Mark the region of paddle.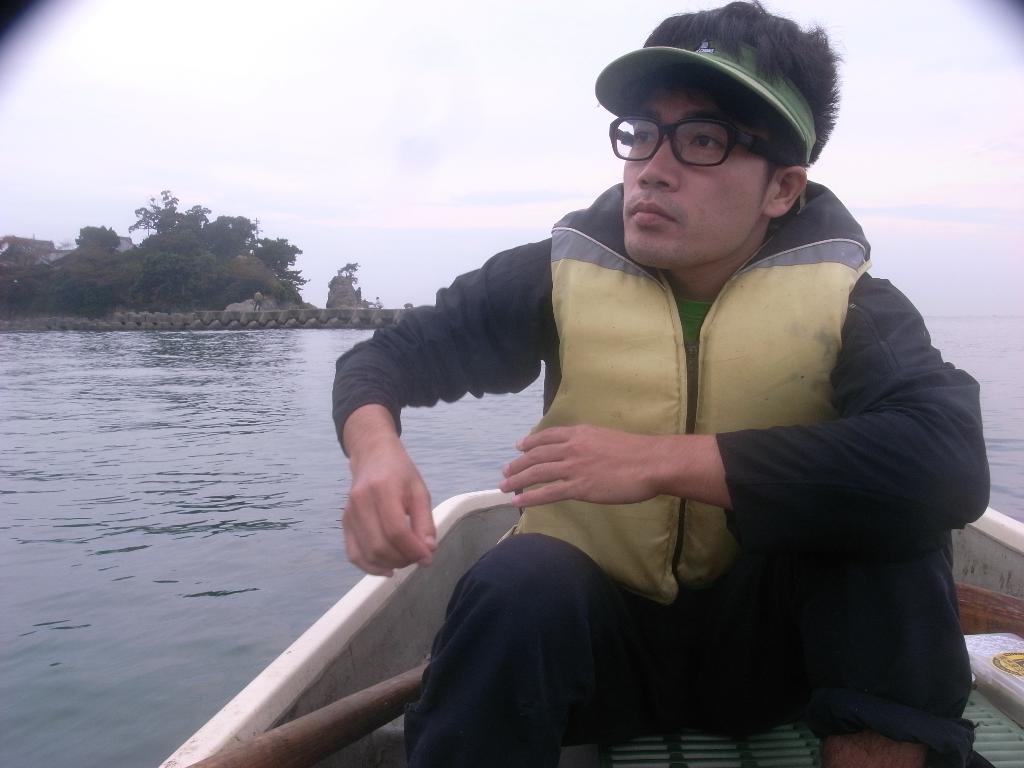
Region: [left=182, top=663, right=432, bottom=767].
